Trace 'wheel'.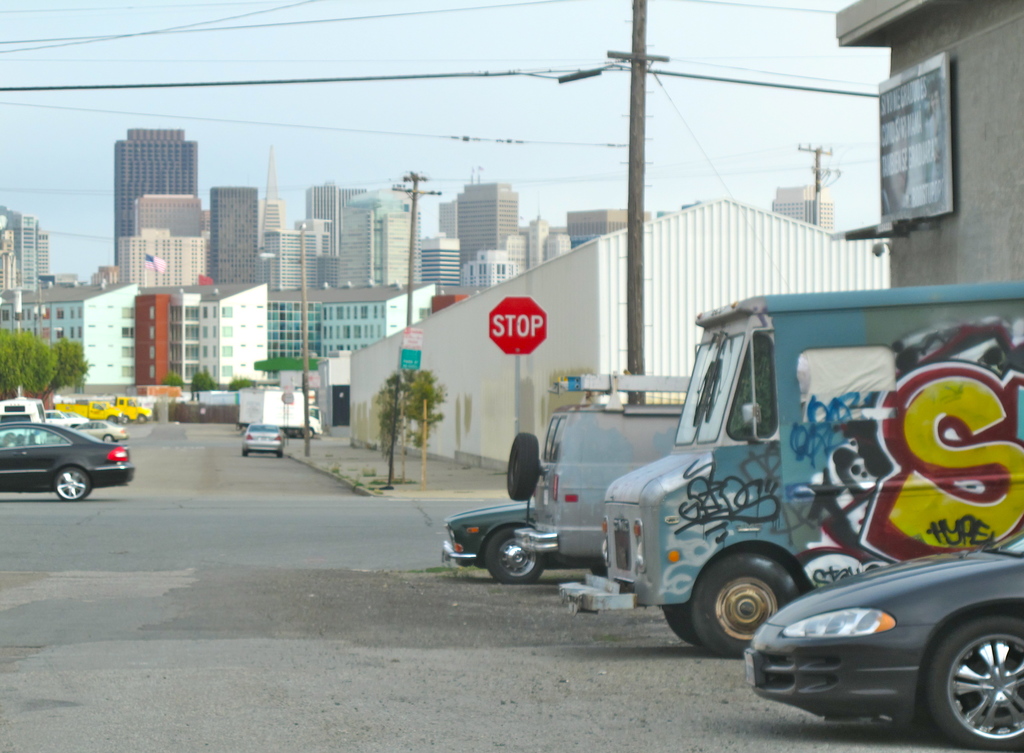
Traced to l=664, t=608, r=701, b=644.
